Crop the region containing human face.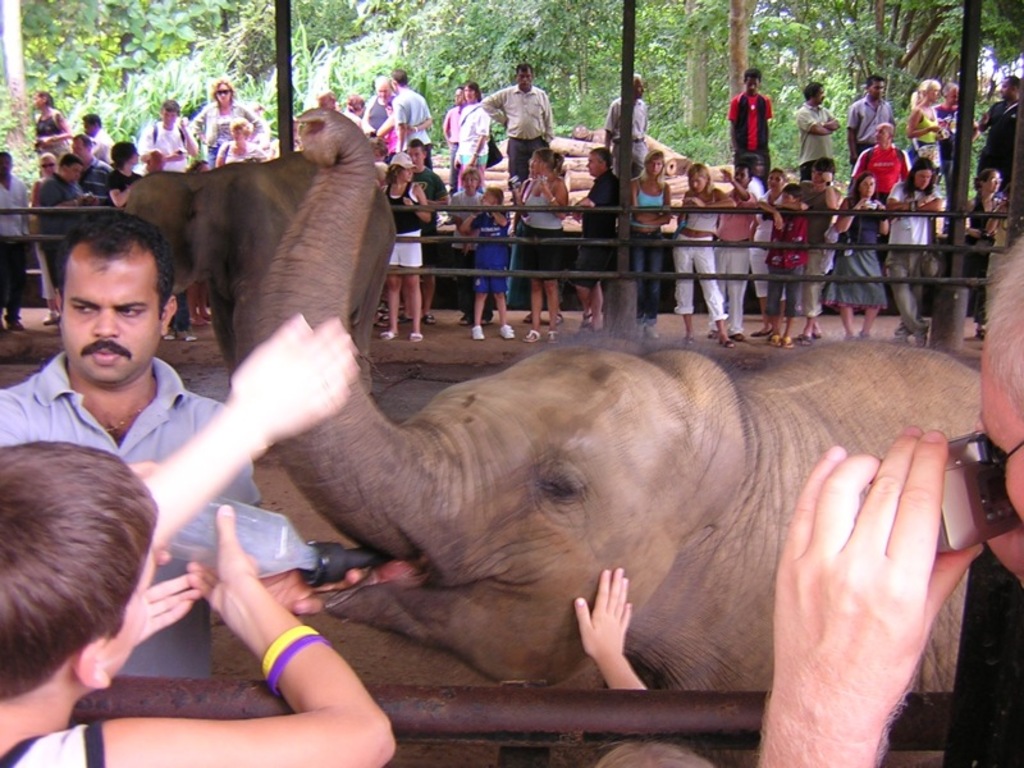
Crop region: locate(84, 114, 95, 132).
